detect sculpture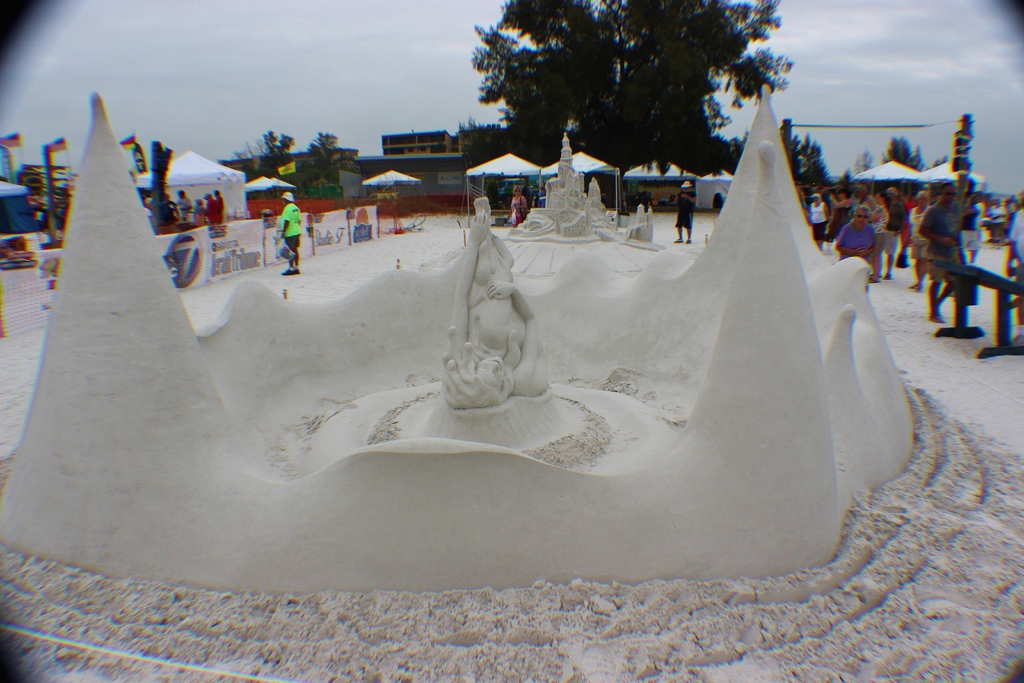
region(497, 136, 666, 250)
